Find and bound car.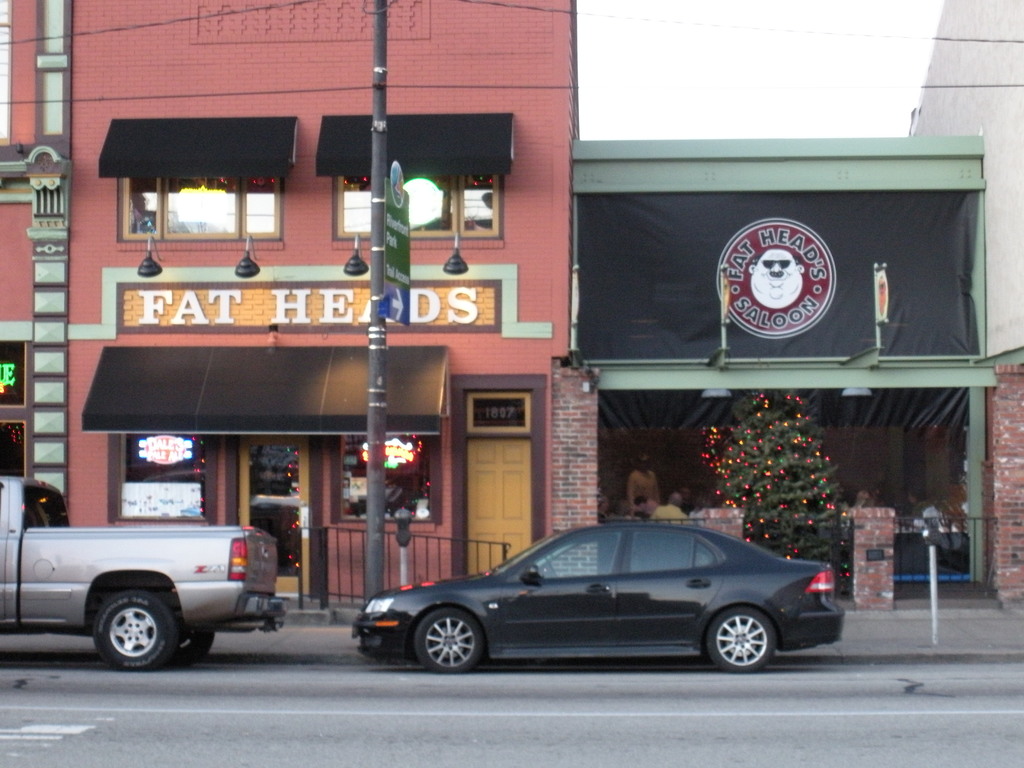
Bound: <region>352, 518, 846, 669</region>.
